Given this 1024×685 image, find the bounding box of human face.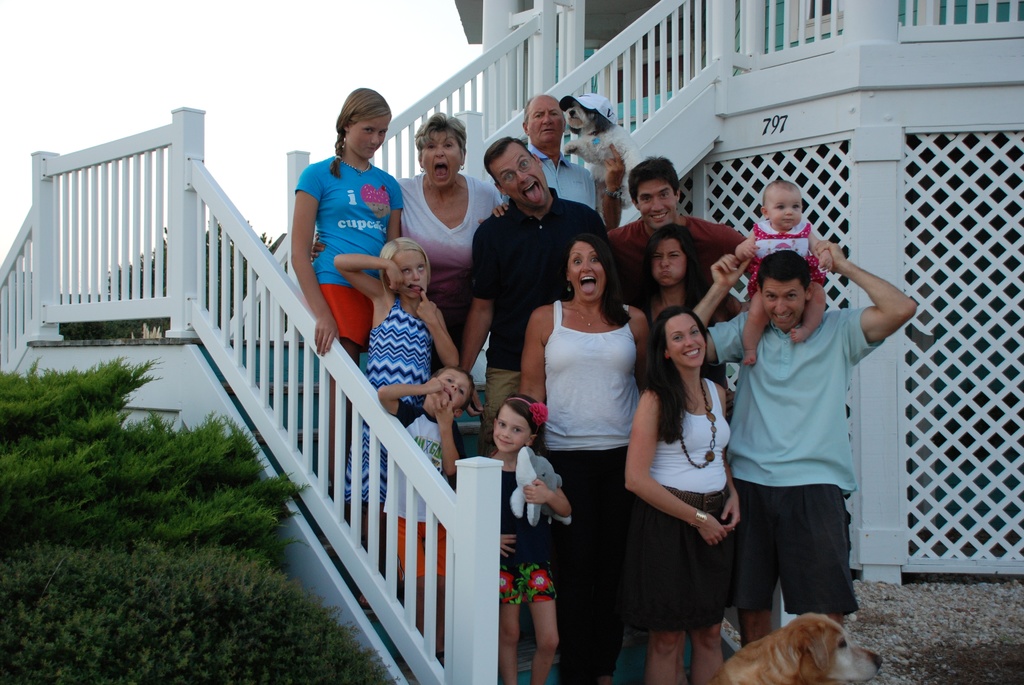
565:241:605:303.
